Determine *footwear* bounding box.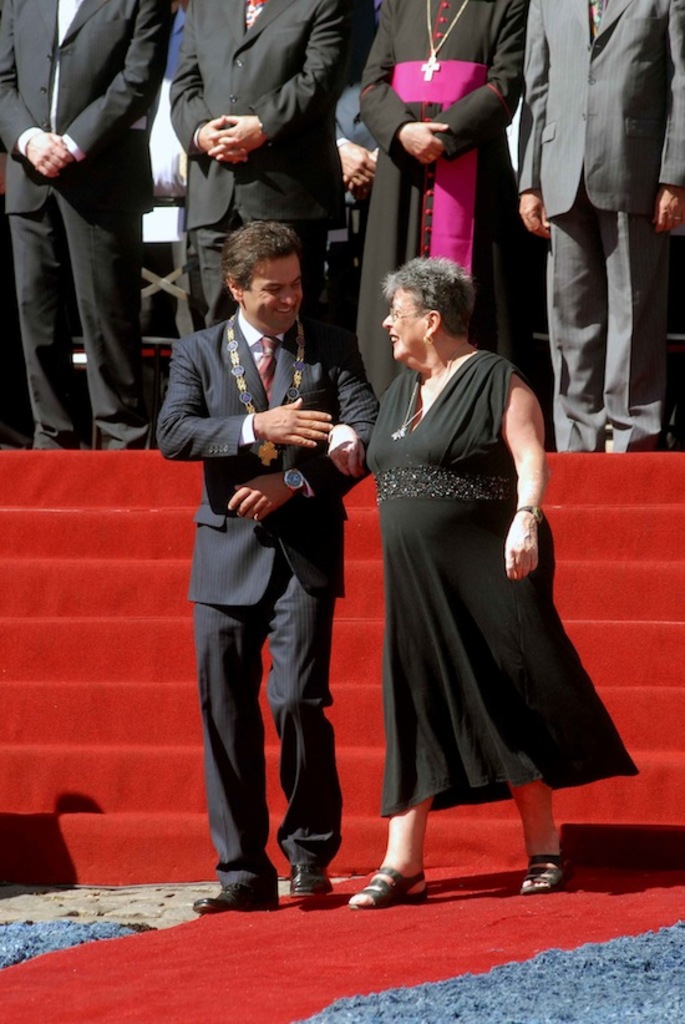
Determined: (516, 856, 574, 896).
